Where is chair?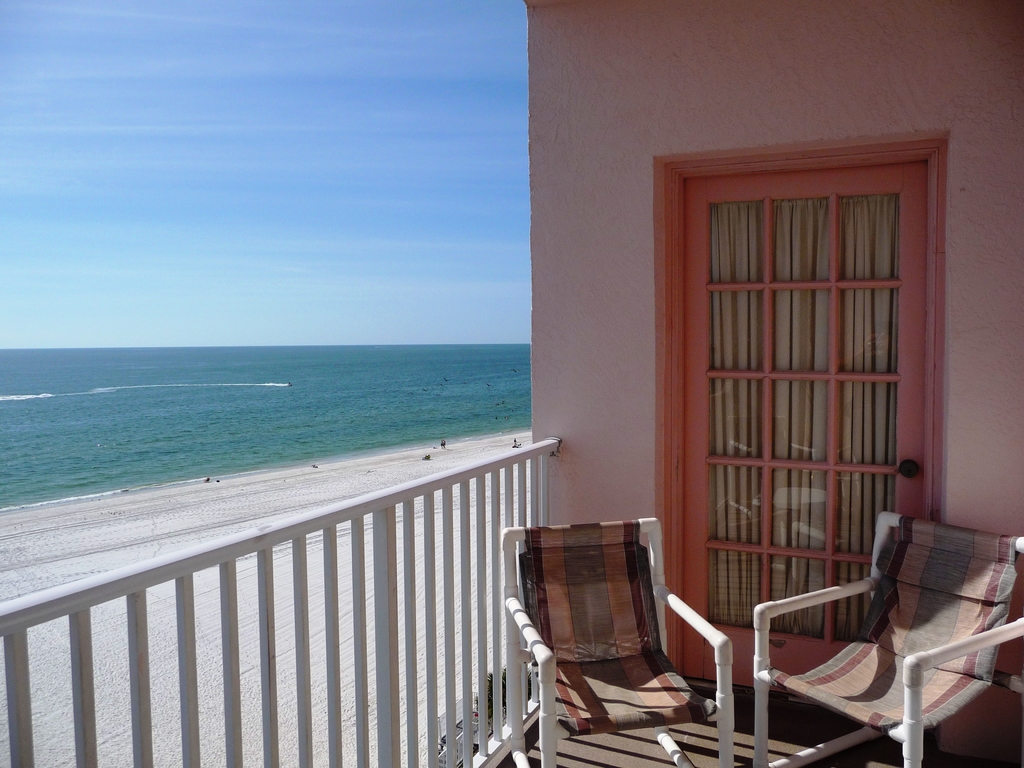
[left=748, top=512, right=1023, bottom=762].
